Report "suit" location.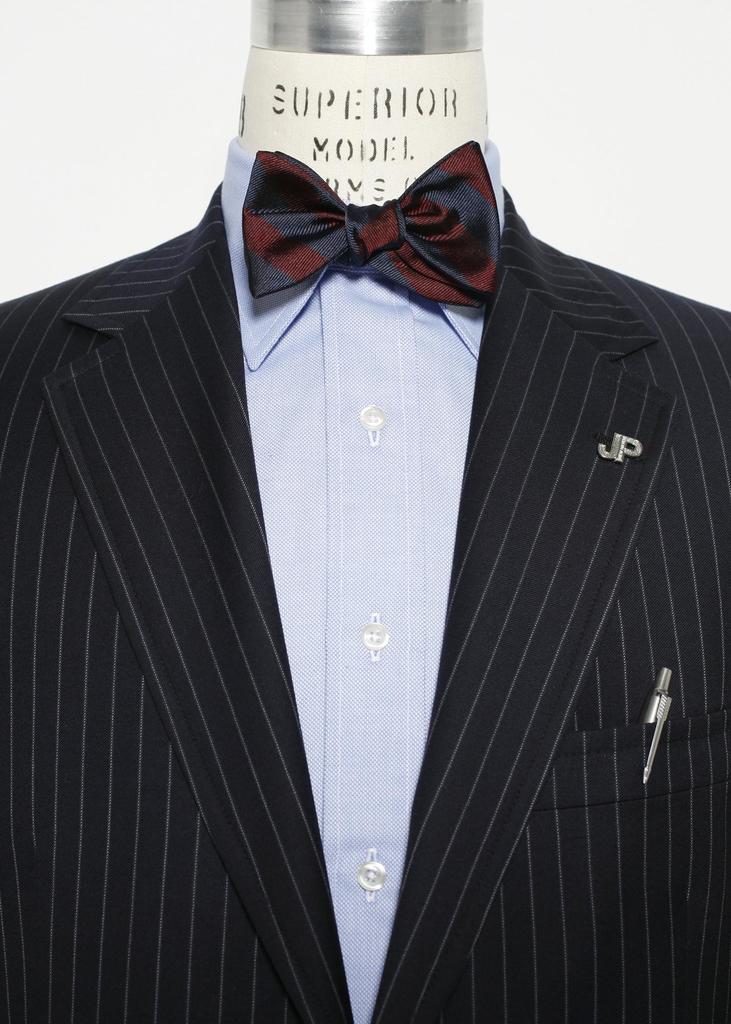
Report: pyautogui.locateOnScreen(22, 81, 692, 1004).
